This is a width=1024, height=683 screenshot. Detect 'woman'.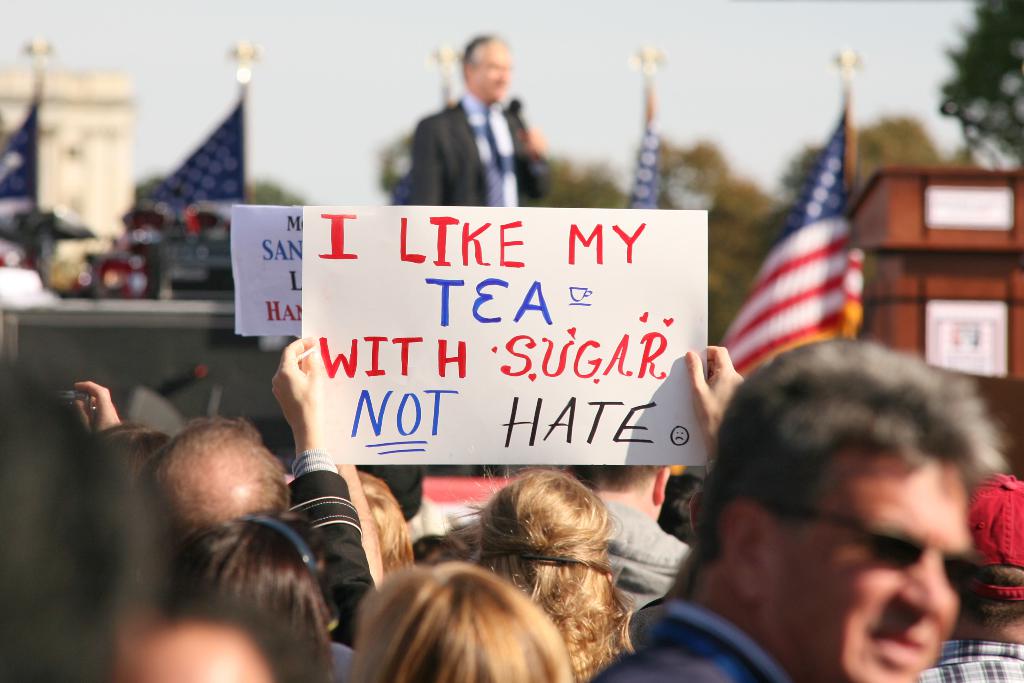
detection(341, 555, 580, 682).
